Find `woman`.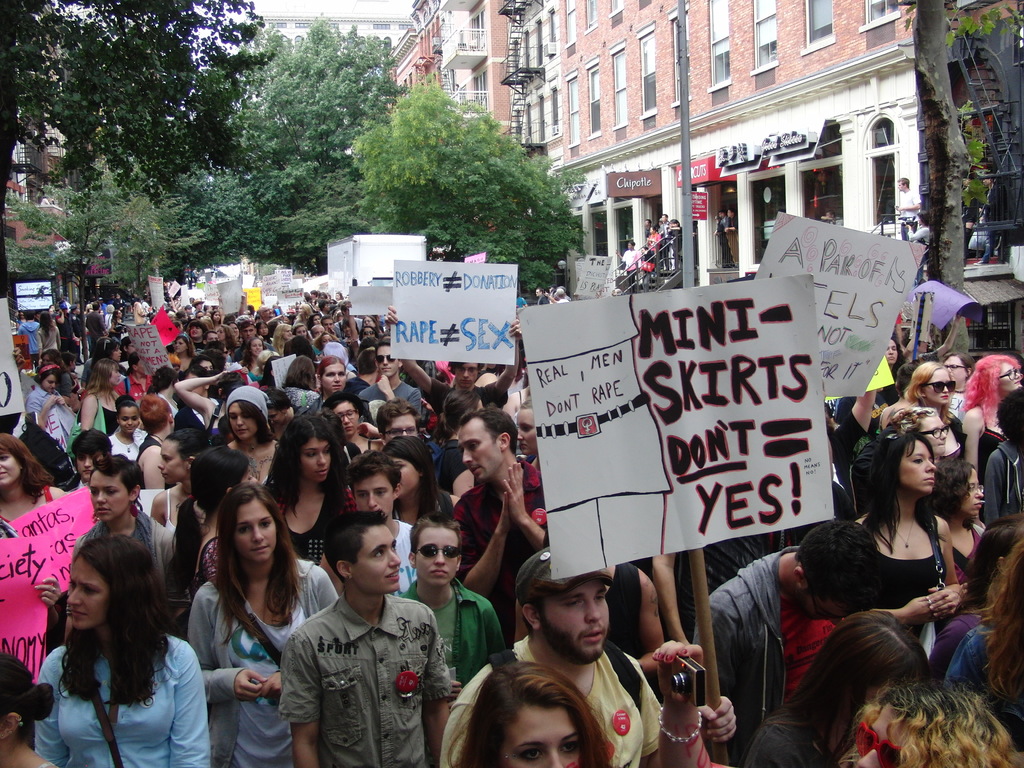
[30, 354, 72, 429].
